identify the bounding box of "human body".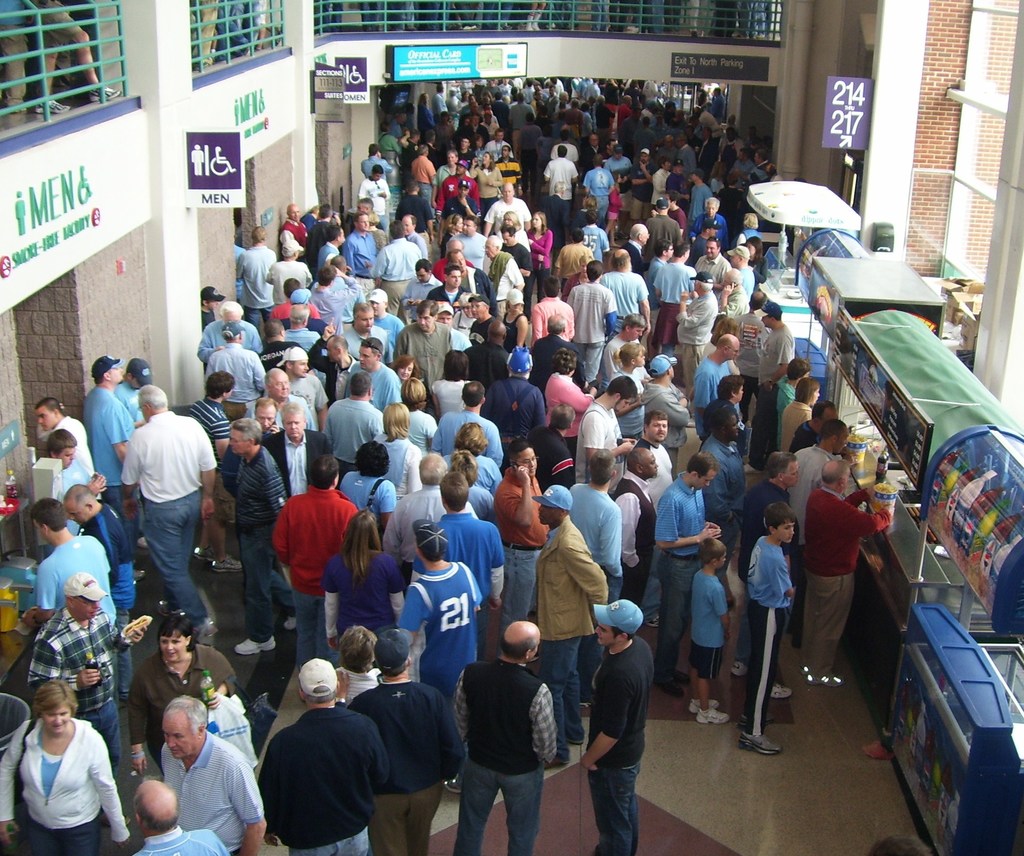
<bbox>337, 630, 462, 855</bbox>.
